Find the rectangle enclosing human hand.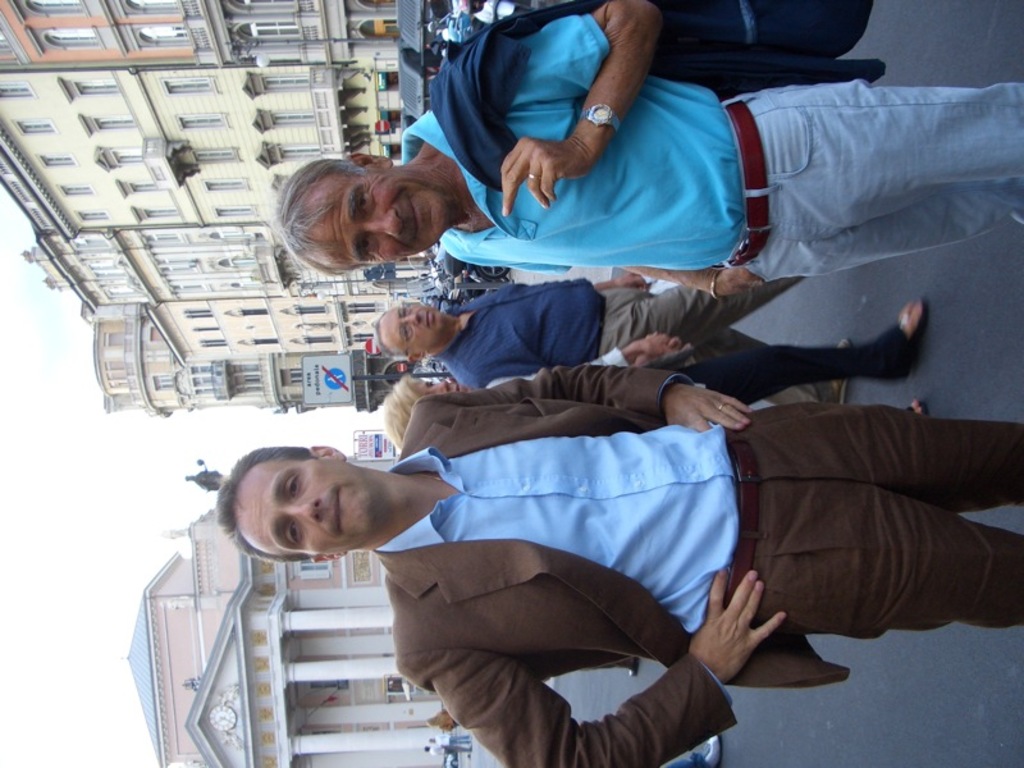
<box>608,270,653,294</box>.
